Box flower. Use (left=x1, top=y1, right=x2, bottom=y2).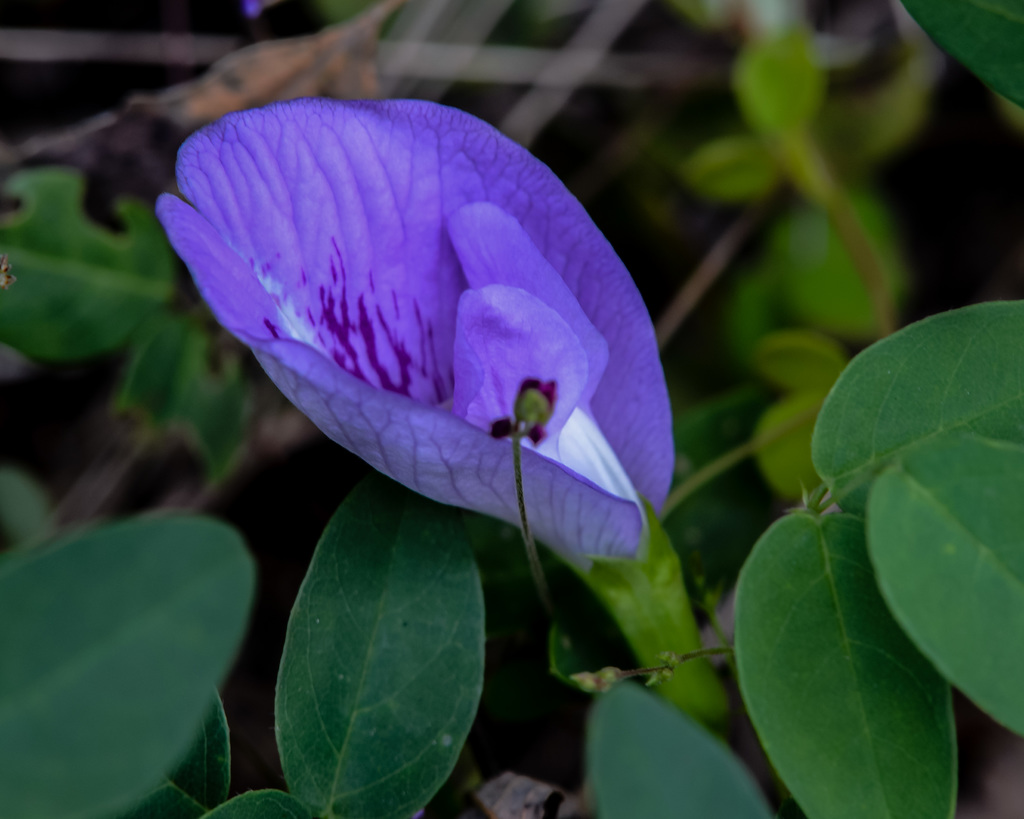
(left=164, top=94, right=679, bottom=603).
